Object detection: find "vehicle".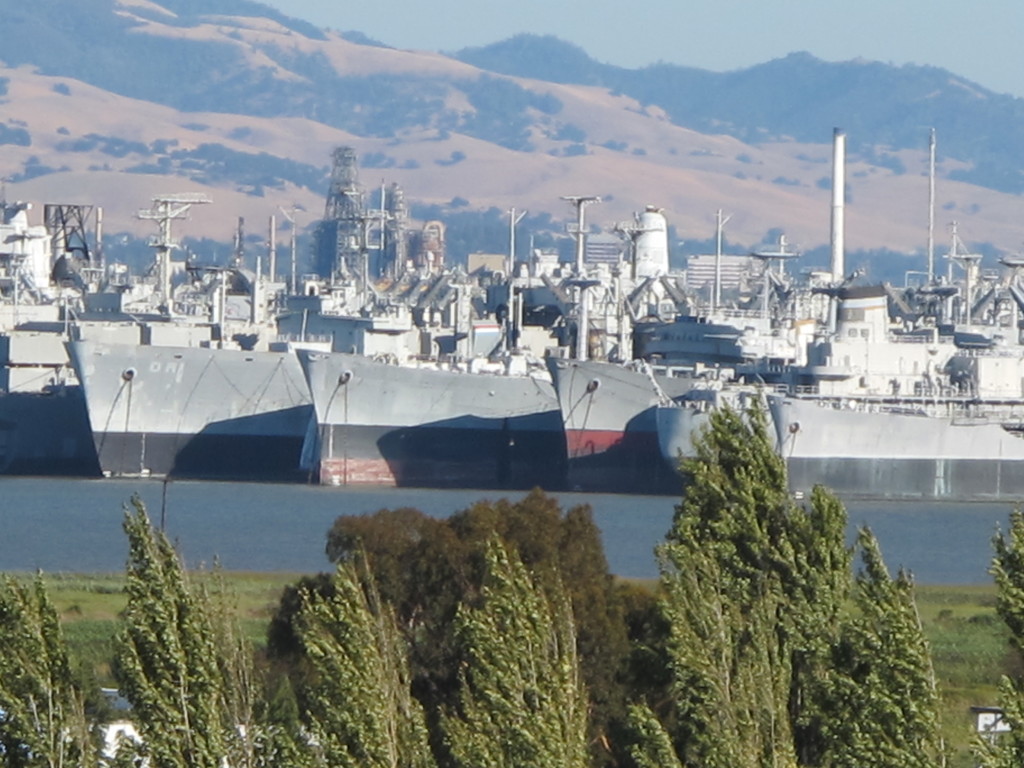
Rect(762, 129, 1023, 502).
